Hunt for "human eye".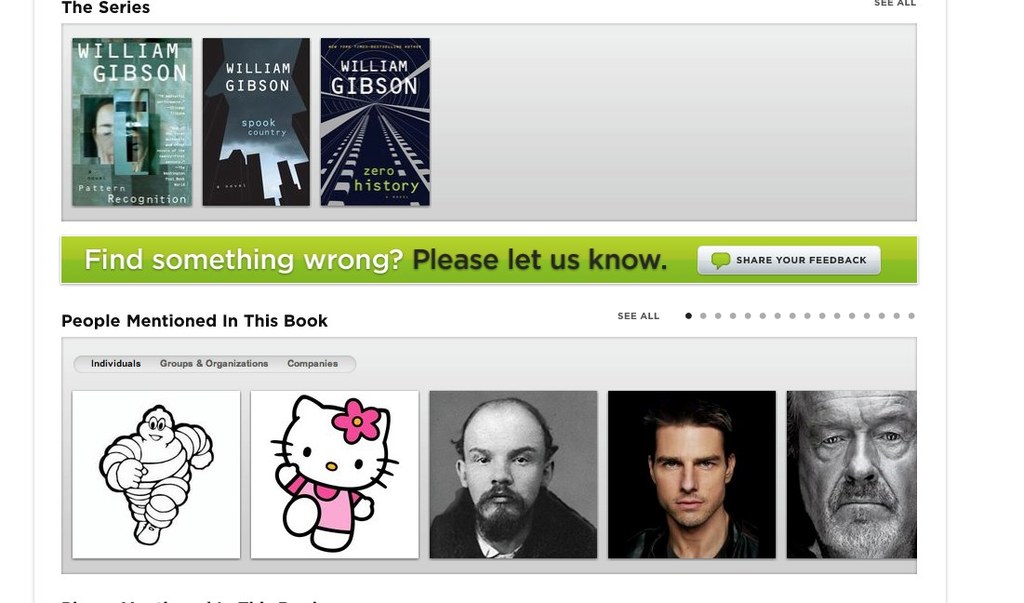
Hunted down at (left=816, top=428, right=845, bottom=449).
